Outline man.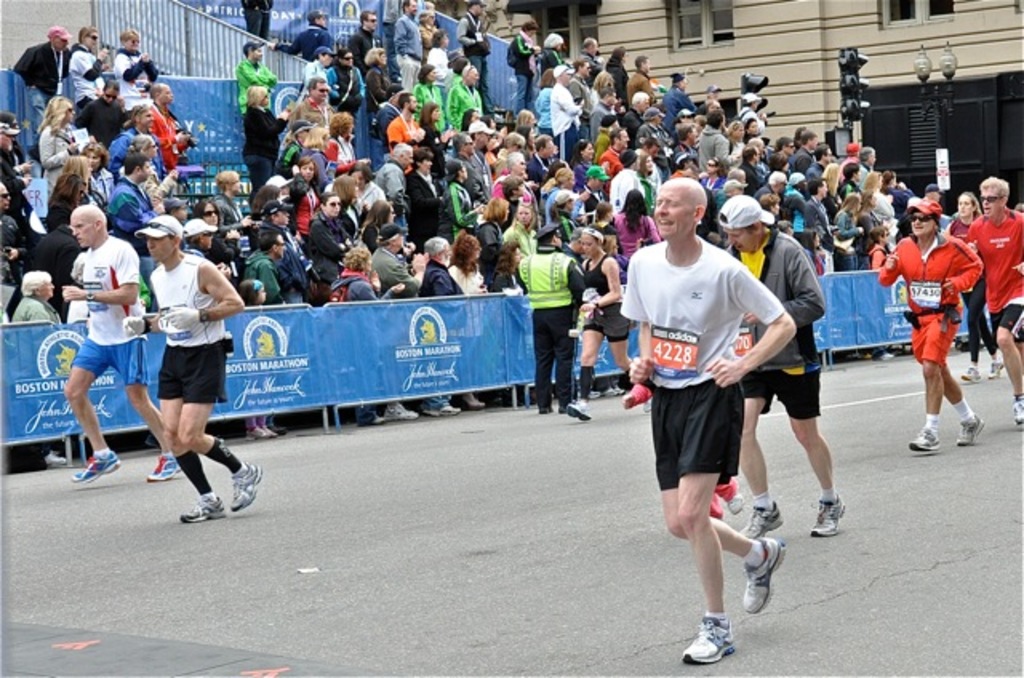
Outline: (371,141,414,227).
